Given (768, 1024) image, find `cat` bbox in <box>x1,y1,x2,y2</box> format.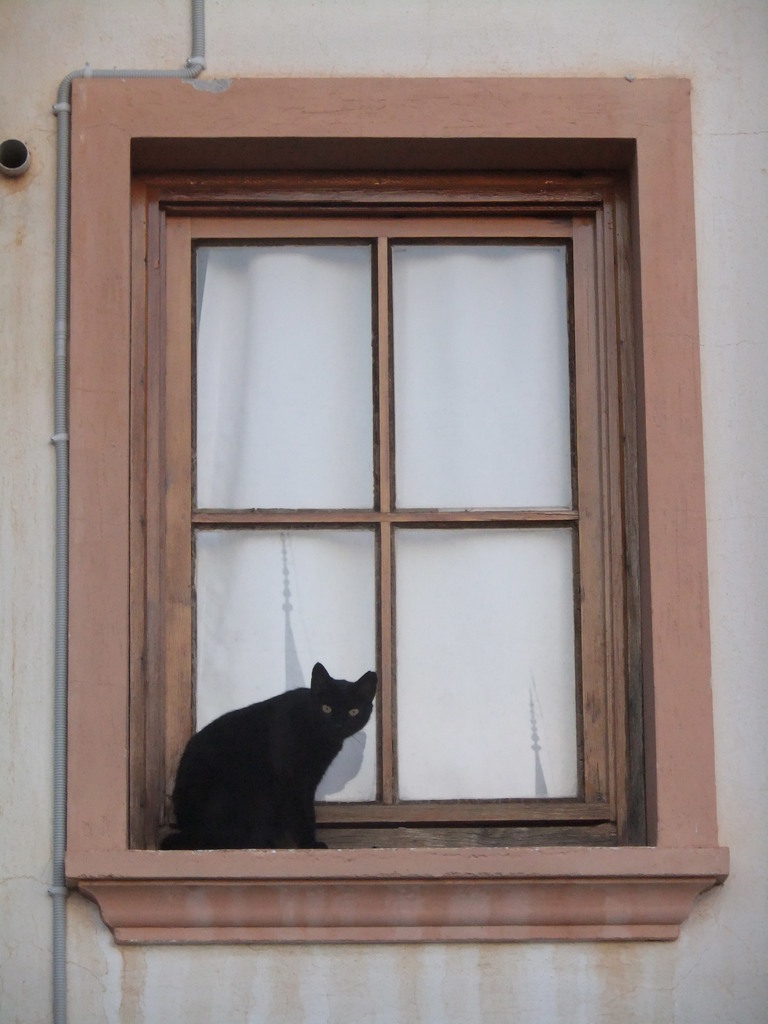
<box>161,657,380,847</box>.
